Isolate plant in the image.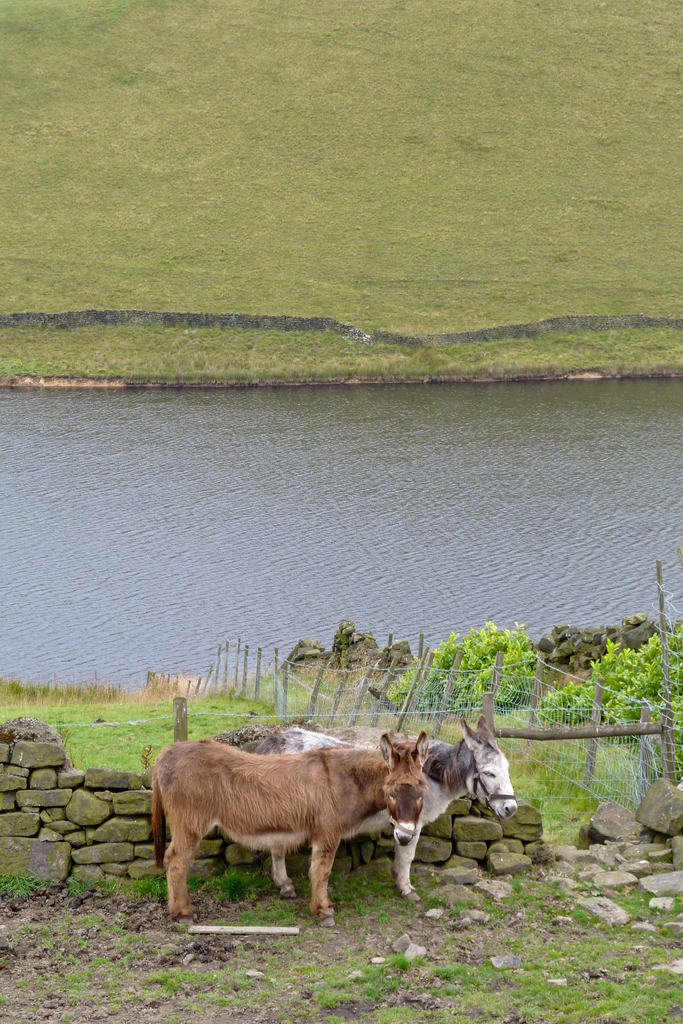
Isolated region: l=528, t=620, r=682, b=784.
